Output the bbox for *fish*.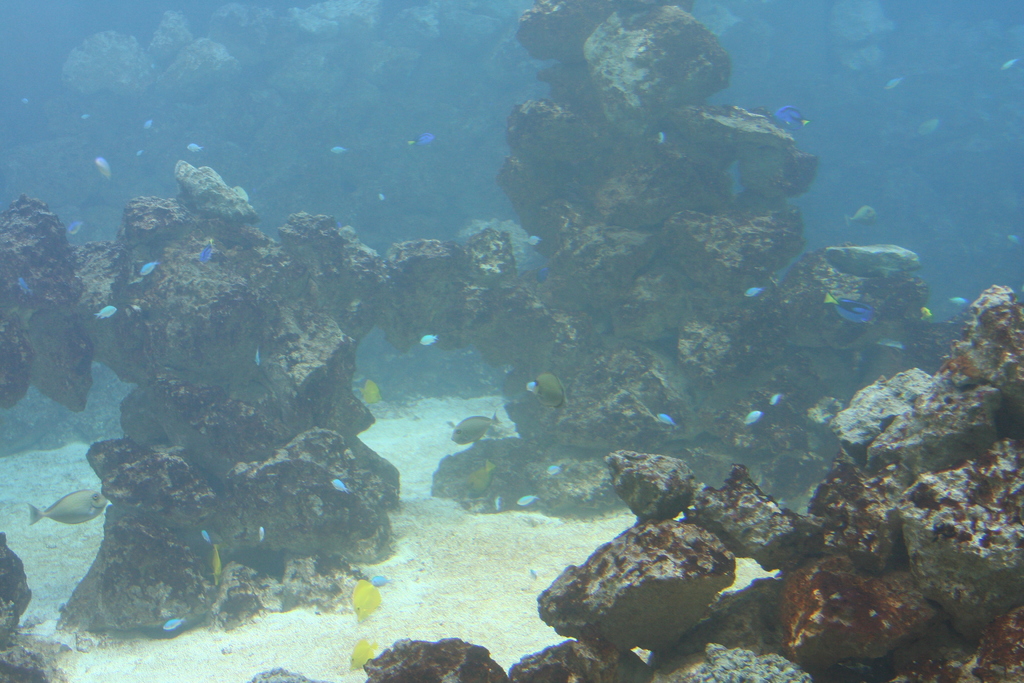
pyautogui.locateOnScreen(745, 409, 762, 422).
